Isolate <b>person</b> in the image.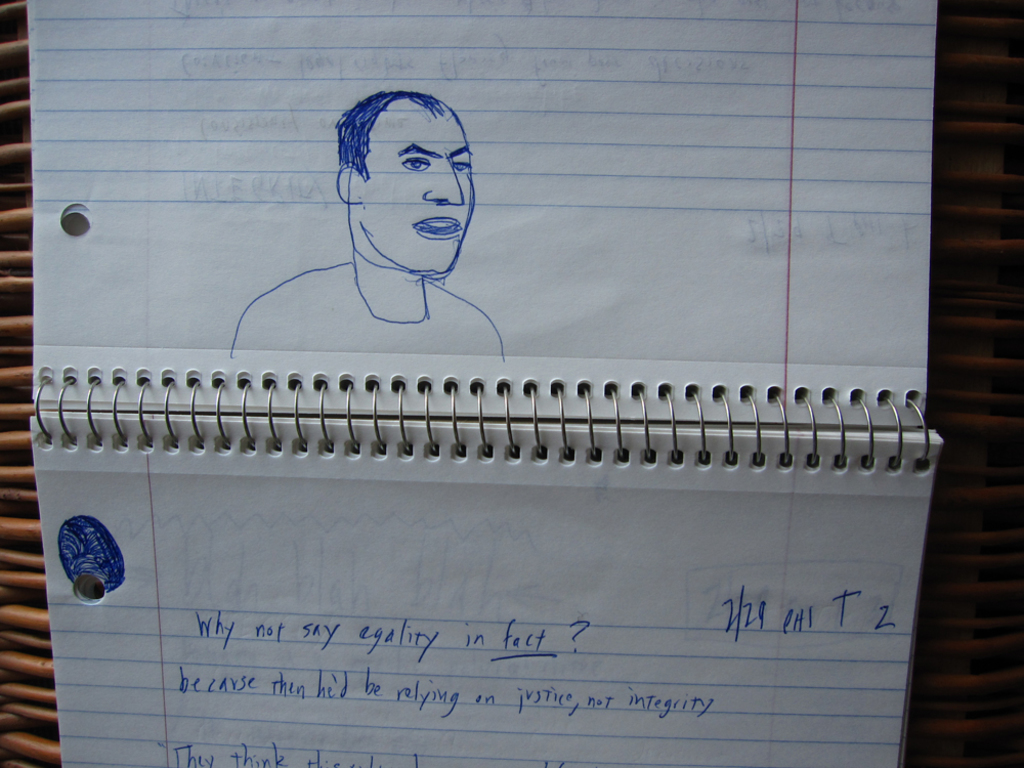
Isolated region: 274/82/511/359.
